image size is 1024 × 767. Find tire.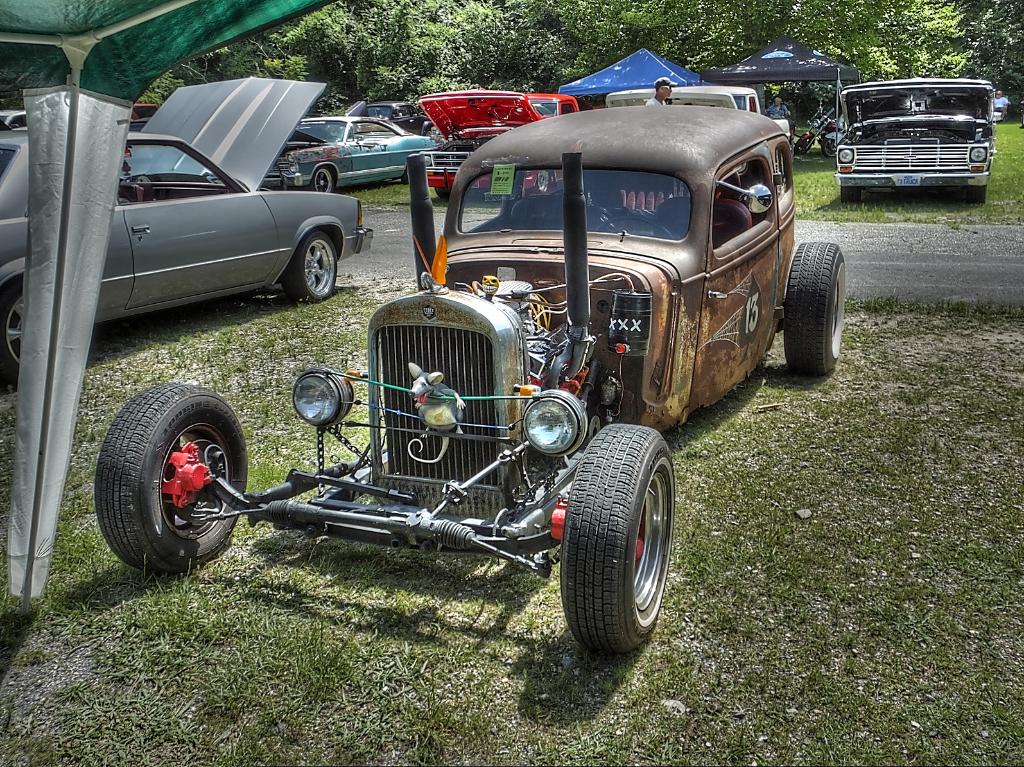
836:188:864:205.
